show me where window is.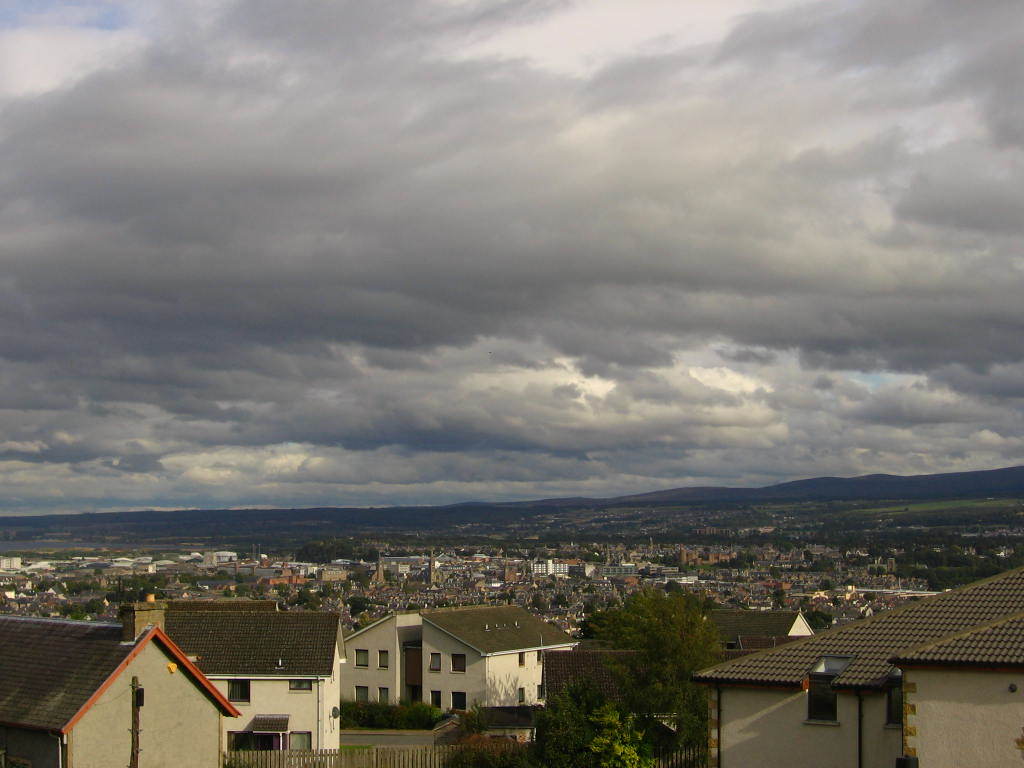
window is at rect(290, 730, 313, 750).
